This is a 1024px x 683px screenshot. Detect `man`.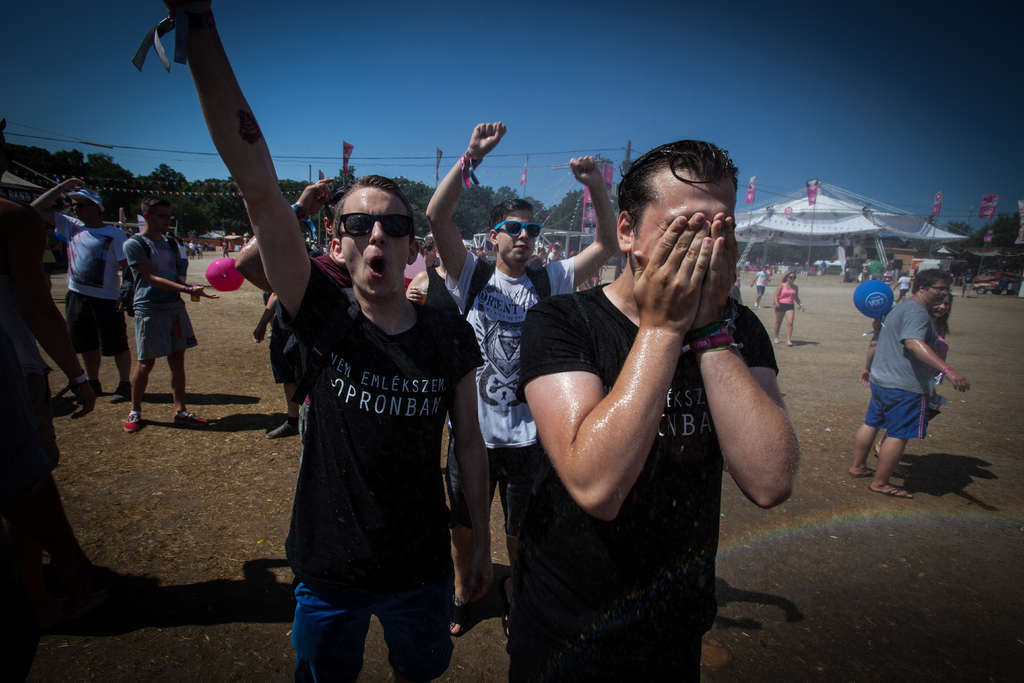
l=238, t=176, r=392, b=465.
